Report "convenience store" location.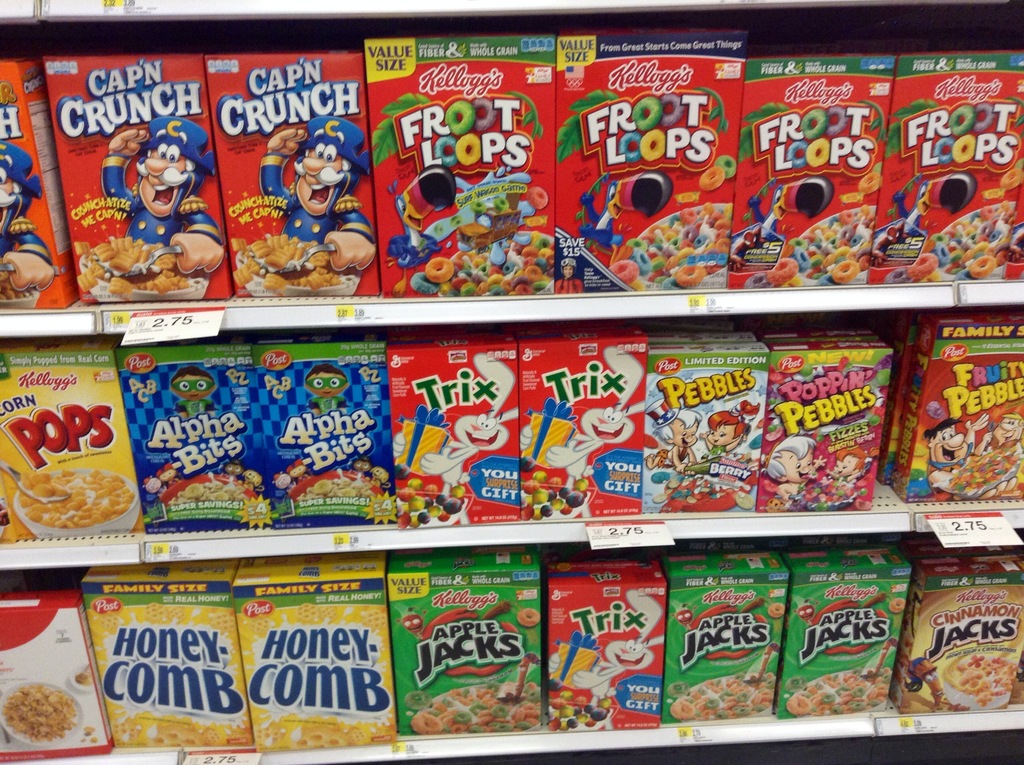
Report: crop(0, 0, 1023, 764).
